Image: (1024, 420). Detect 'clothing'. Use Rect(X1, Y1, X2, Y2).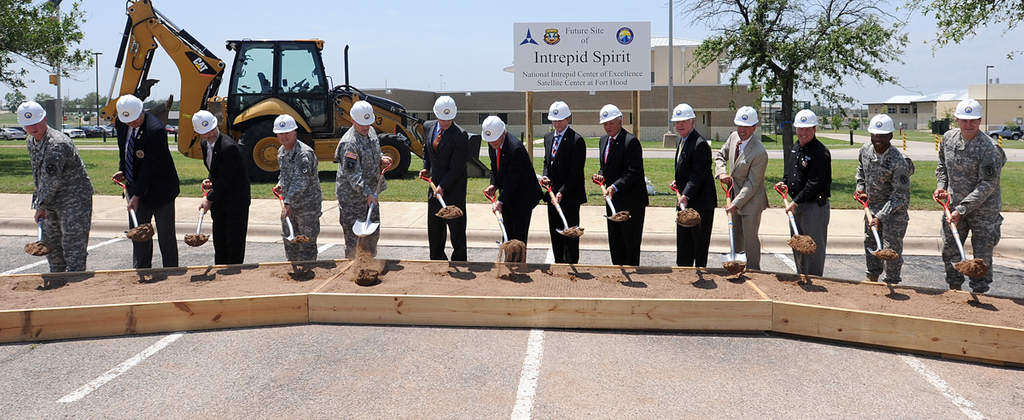
Rect(936, 125, 1009, 294).
